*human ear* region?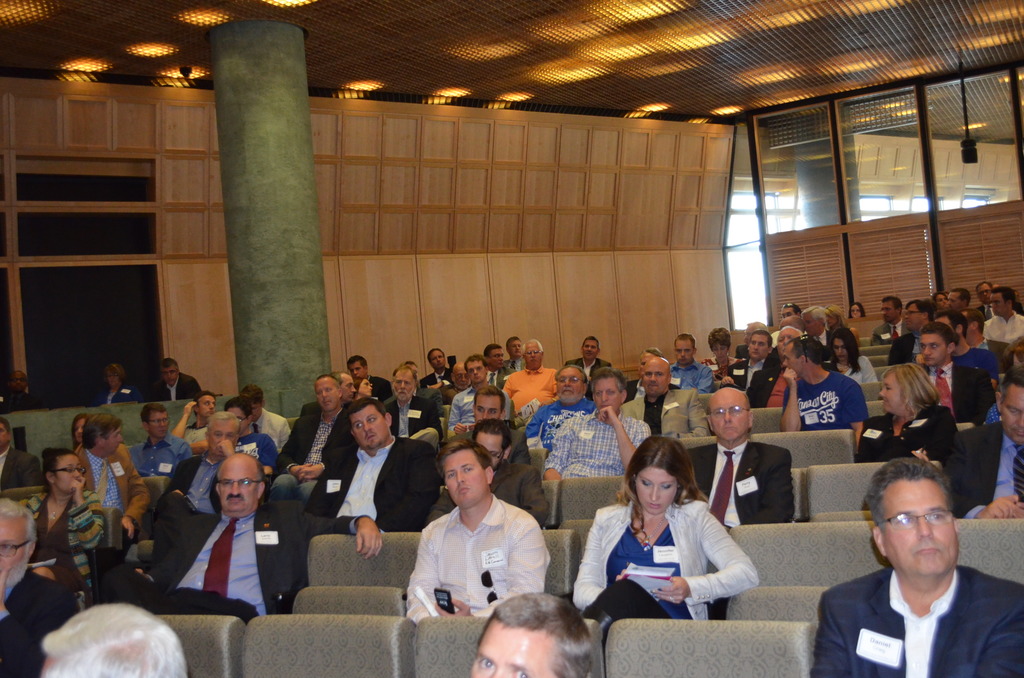
left=215, top=484, right=220, bottom=495
